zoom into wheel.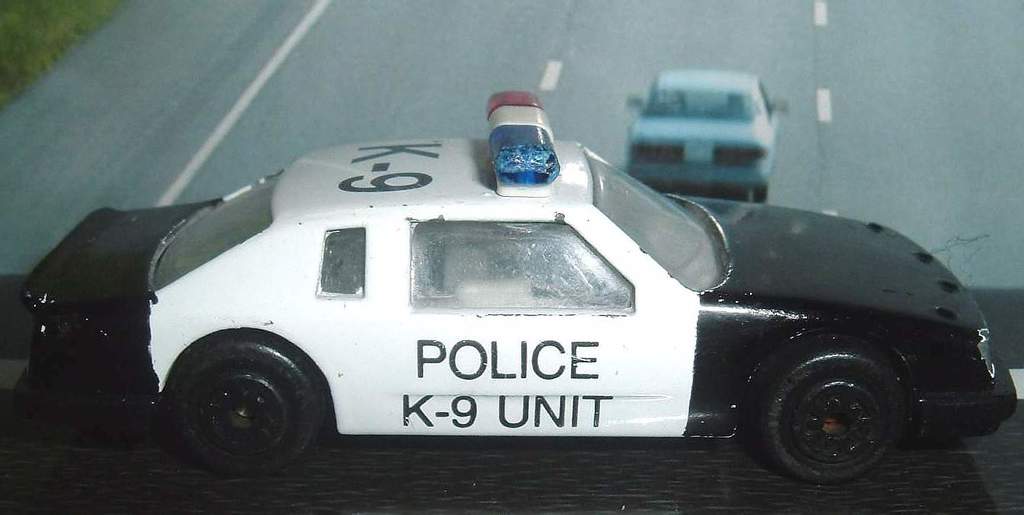
Zoom target: BBox(180, 336, 326, 478).
